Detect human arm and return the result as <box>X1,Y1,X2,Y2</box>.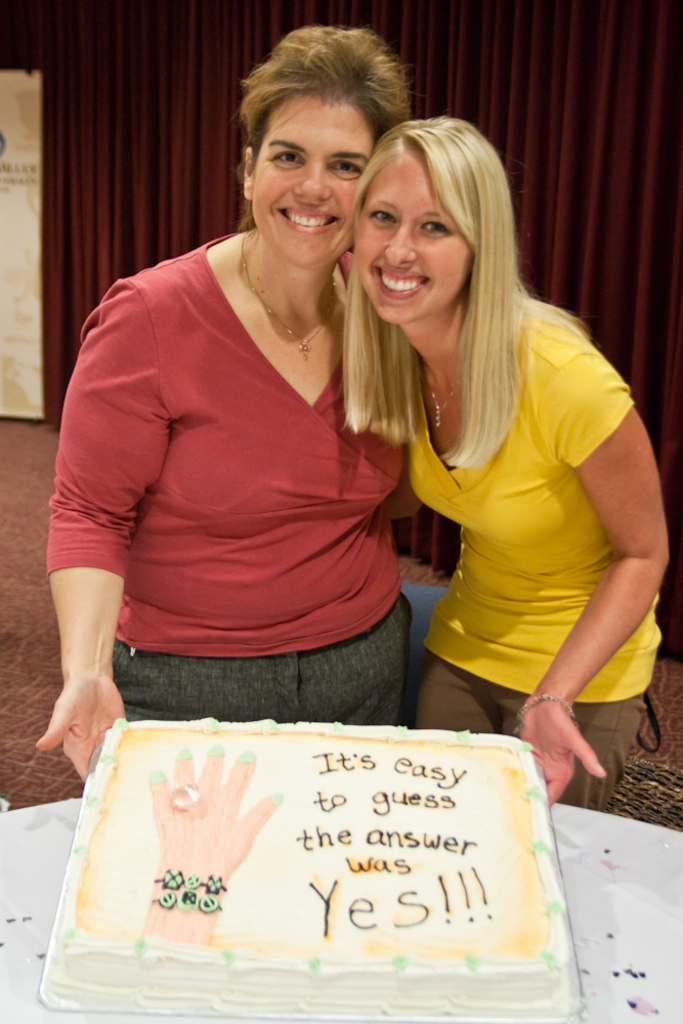
<box>29,310,181,794</box>.
